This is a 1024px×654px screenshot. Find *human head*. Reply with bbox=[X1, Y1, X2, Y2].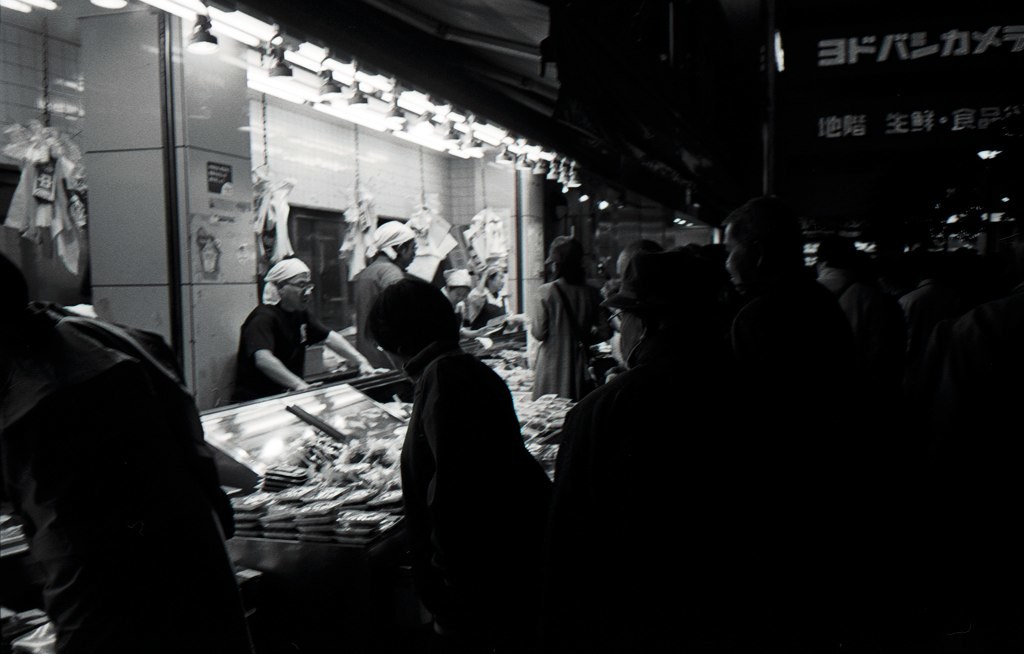
bbox=[482, 264, 503, 292].
